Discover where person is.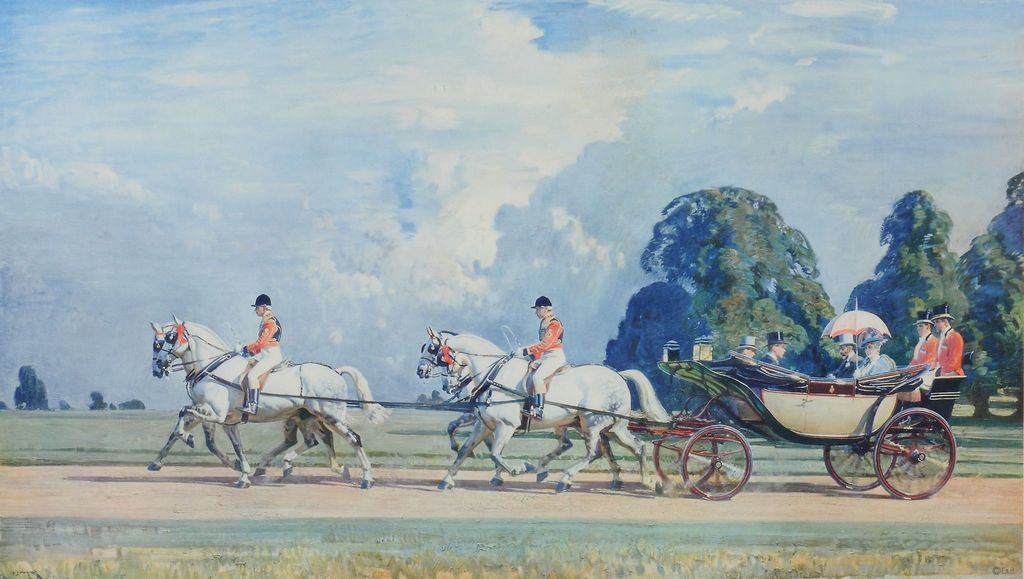
Discovered at select_region(757, 328, 788, 380).
